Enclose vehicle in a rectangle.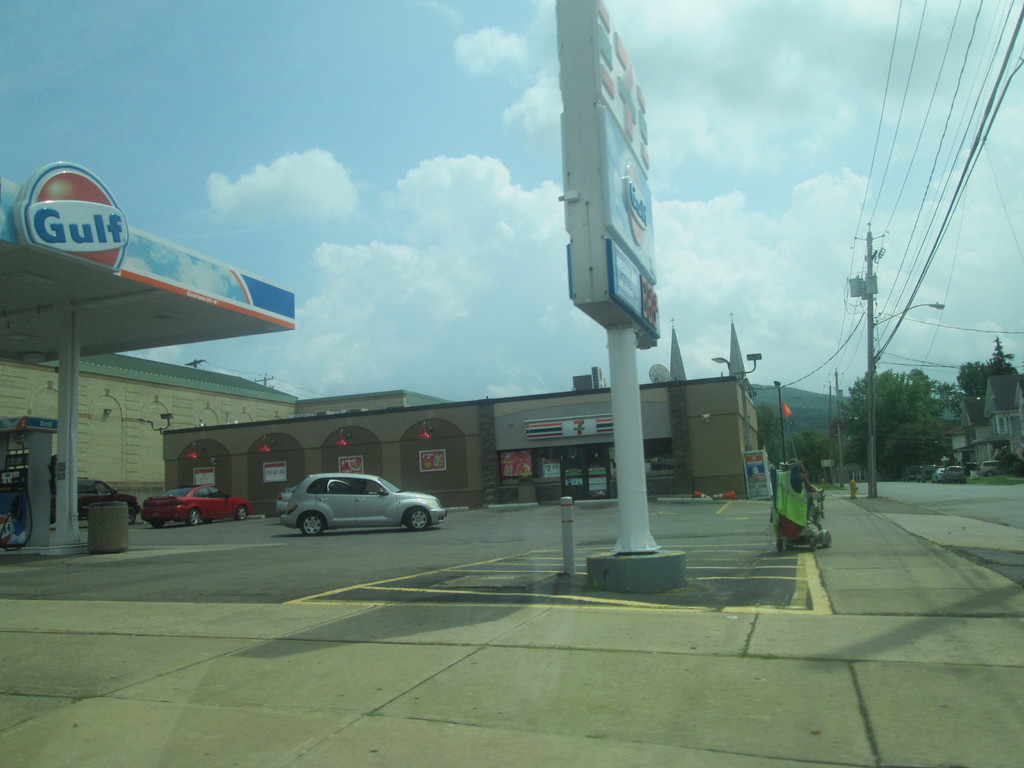
bbox(942, 463, 972, 484).
